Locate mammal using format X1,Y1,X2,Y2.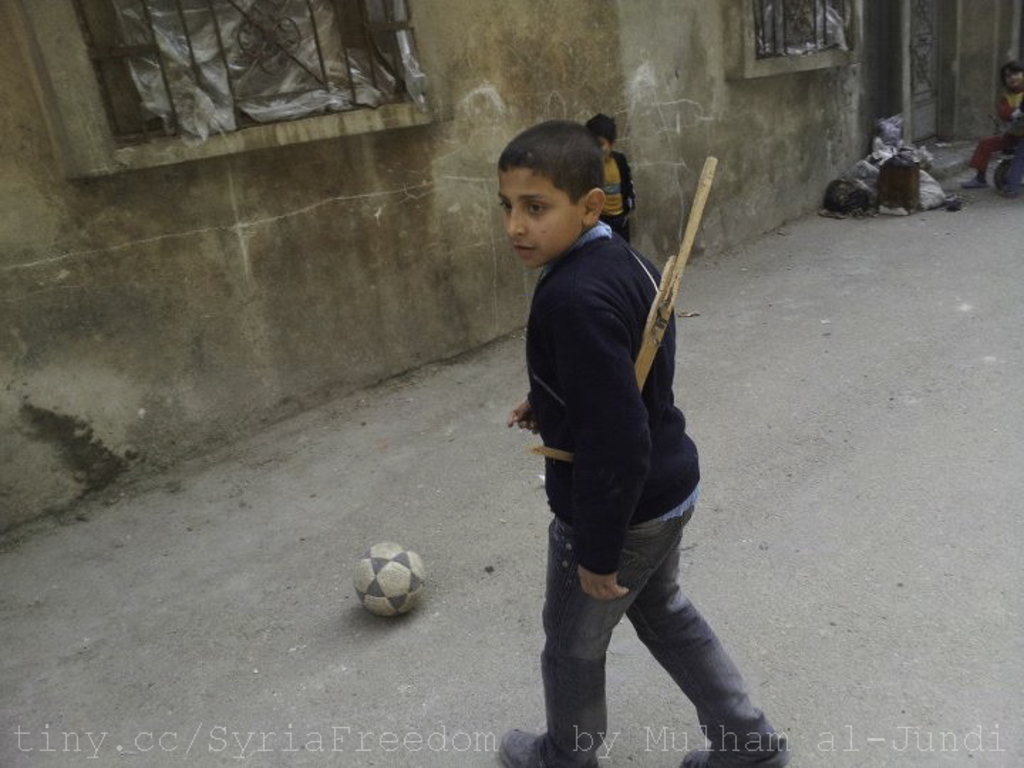
587,107,640,238.
